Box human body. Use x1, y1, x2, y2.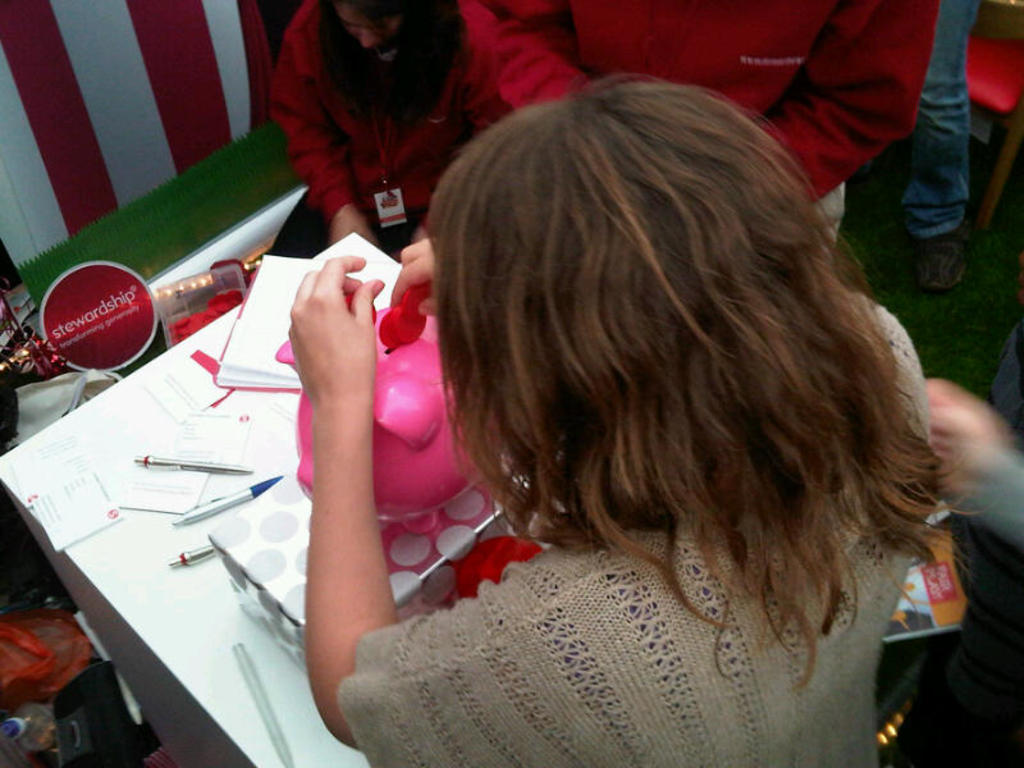
270, 0, 605, 265.
